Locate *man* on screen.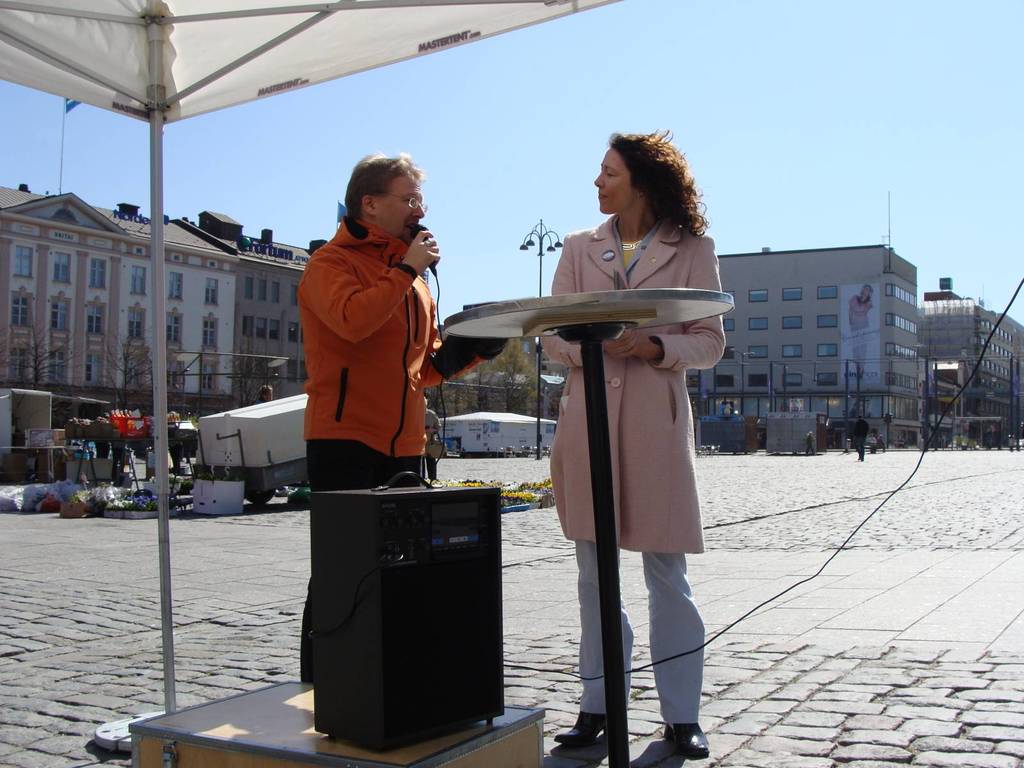
On screen at (849, 412, 872, 458).
